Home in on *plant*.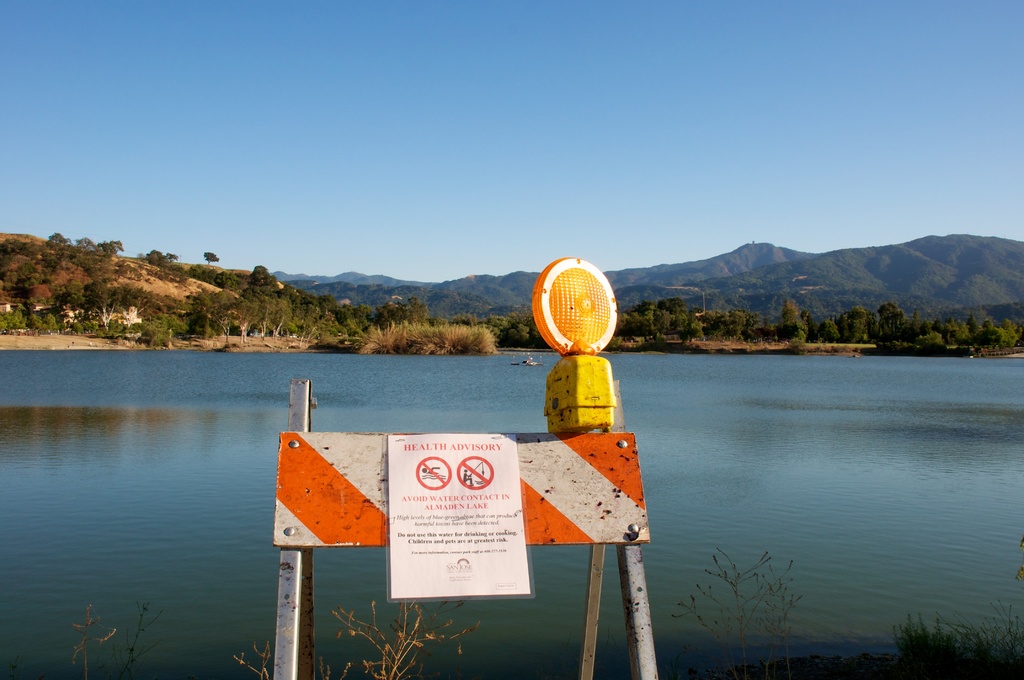
Homed in at pyautogui.locateOnScreen(791, 335, 806, 355).
